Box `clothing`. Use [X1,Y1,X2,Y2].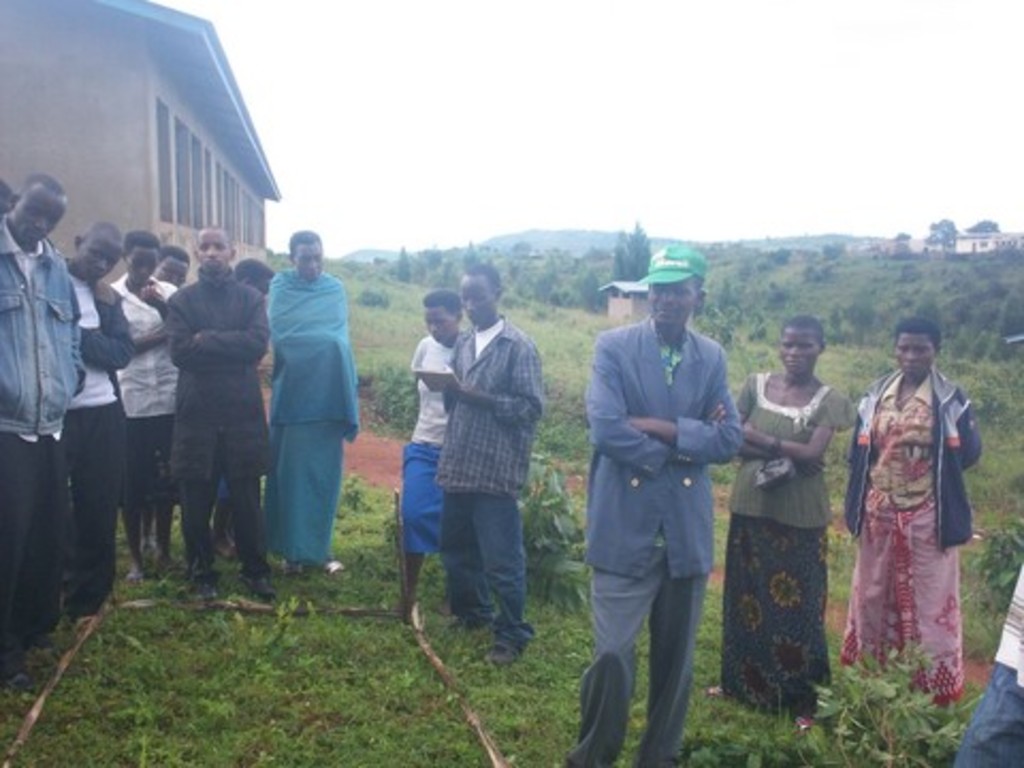
[166,269,269,570].
